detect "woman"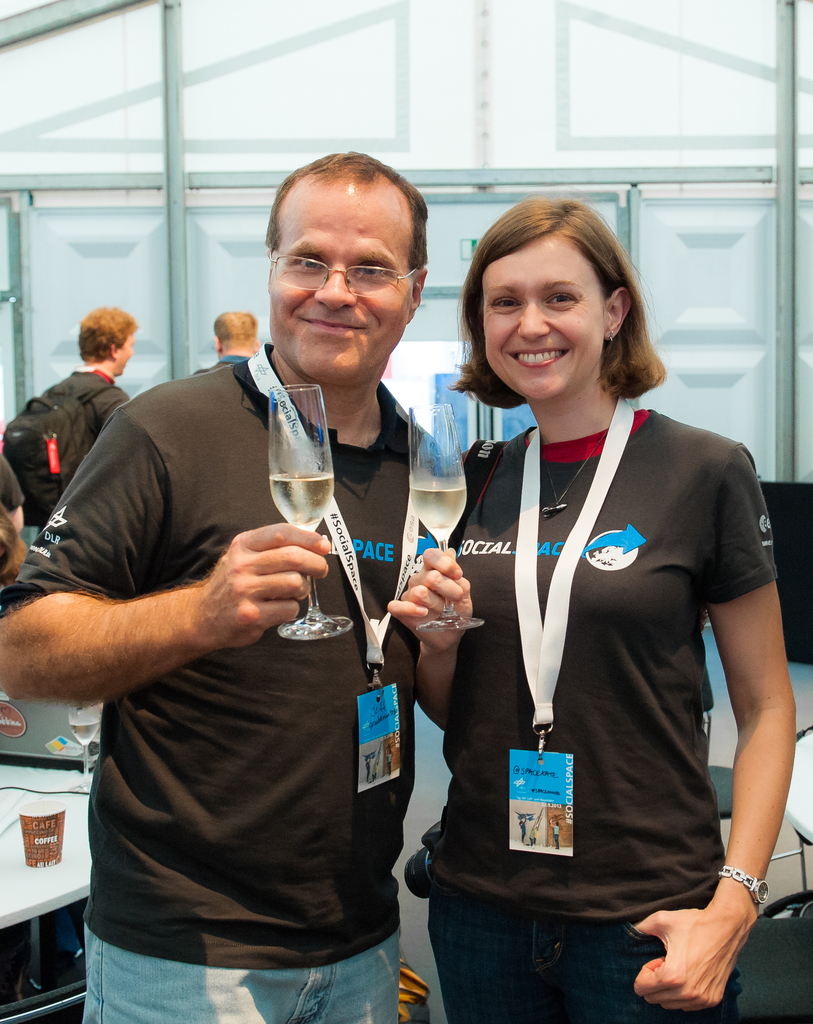
(left=390, top=200, right=768, bottom=1012)
